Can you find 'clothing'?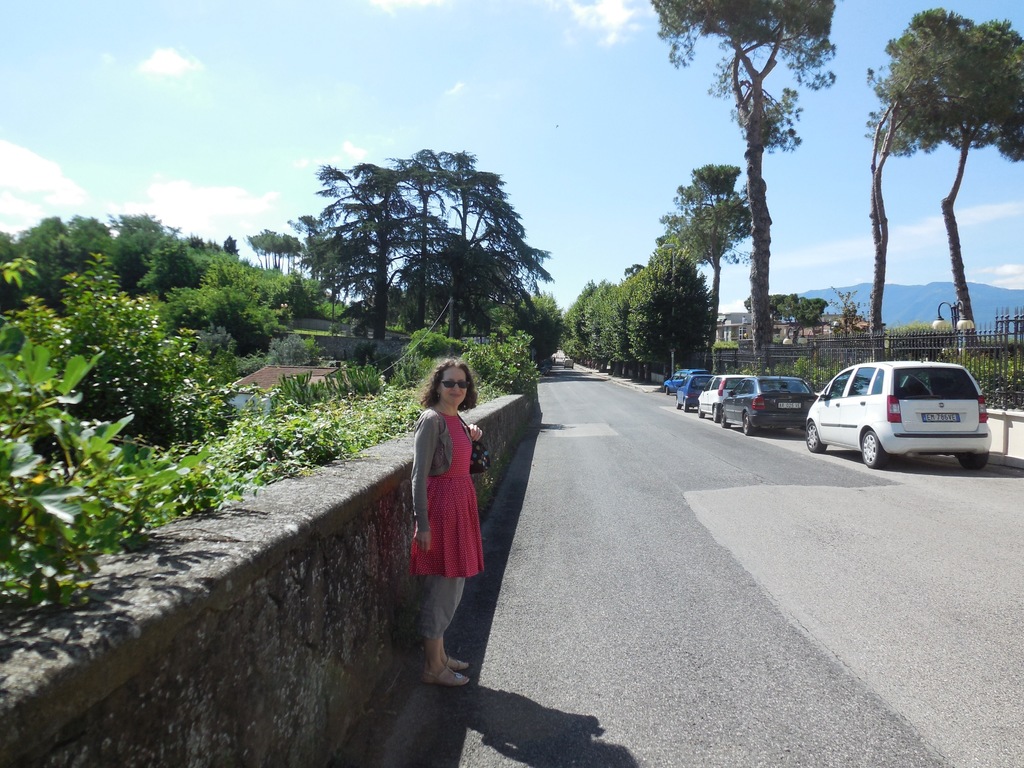
Yes, bounding box: [left=417, top=573, right=467, bottom=639].
